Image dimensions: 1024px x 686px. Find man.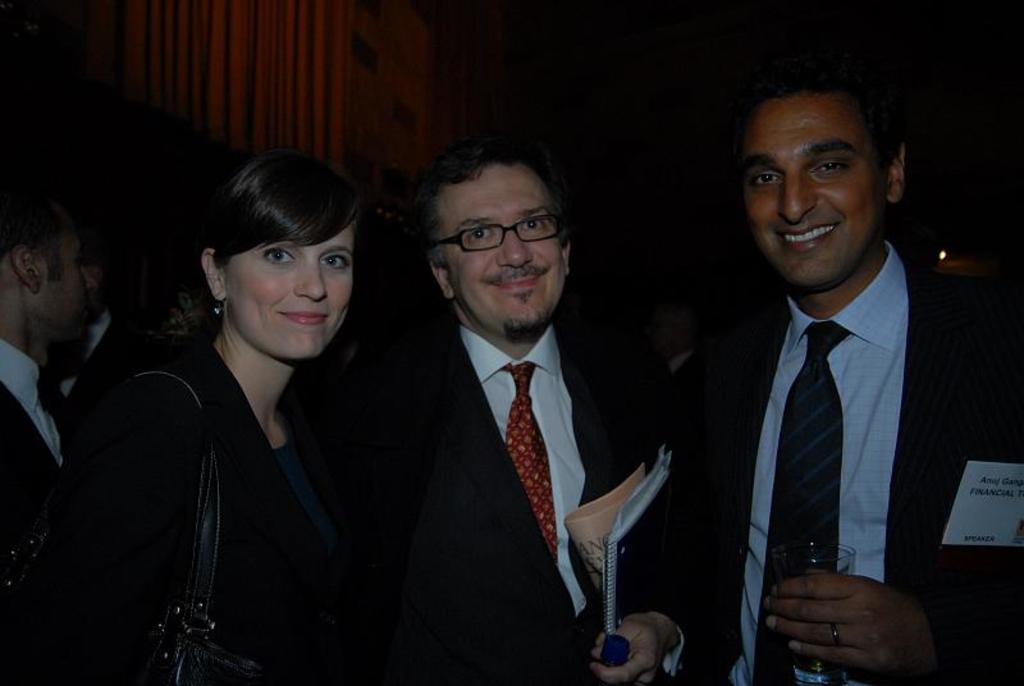
rect(348, 128, 692, 685).
